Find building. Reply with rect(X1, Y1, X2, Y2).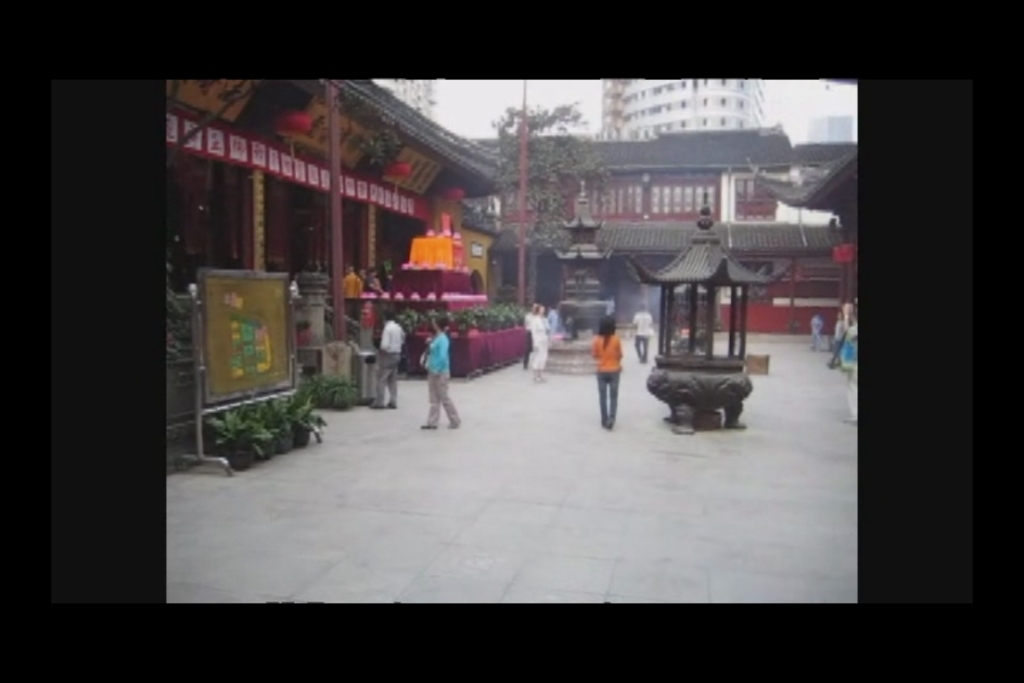
rect(744, 137, 859, 329).
